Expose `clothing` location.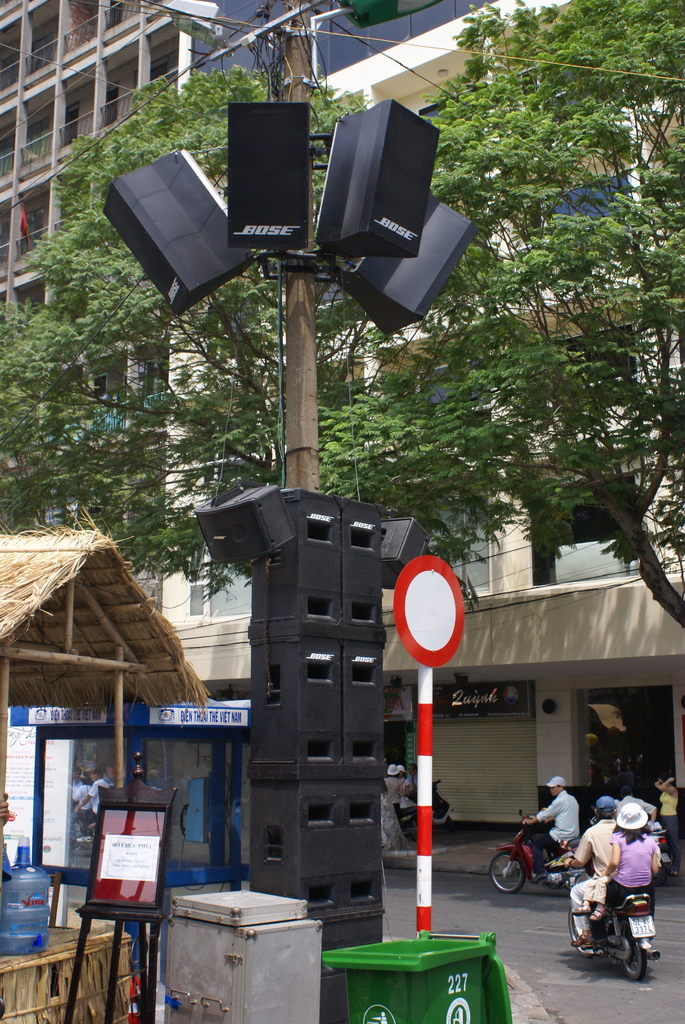
Exposed at [left=658, top=785, right=681, bottom=862].
